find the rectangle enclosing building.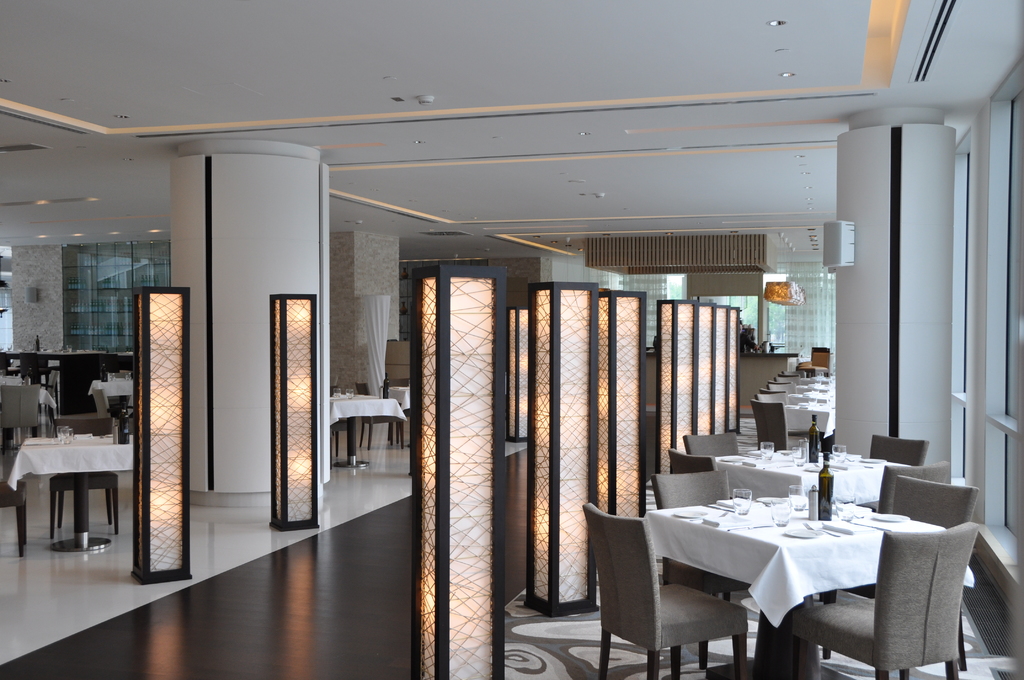
<bbox>0, 0, 1023, 679</bbox>.
